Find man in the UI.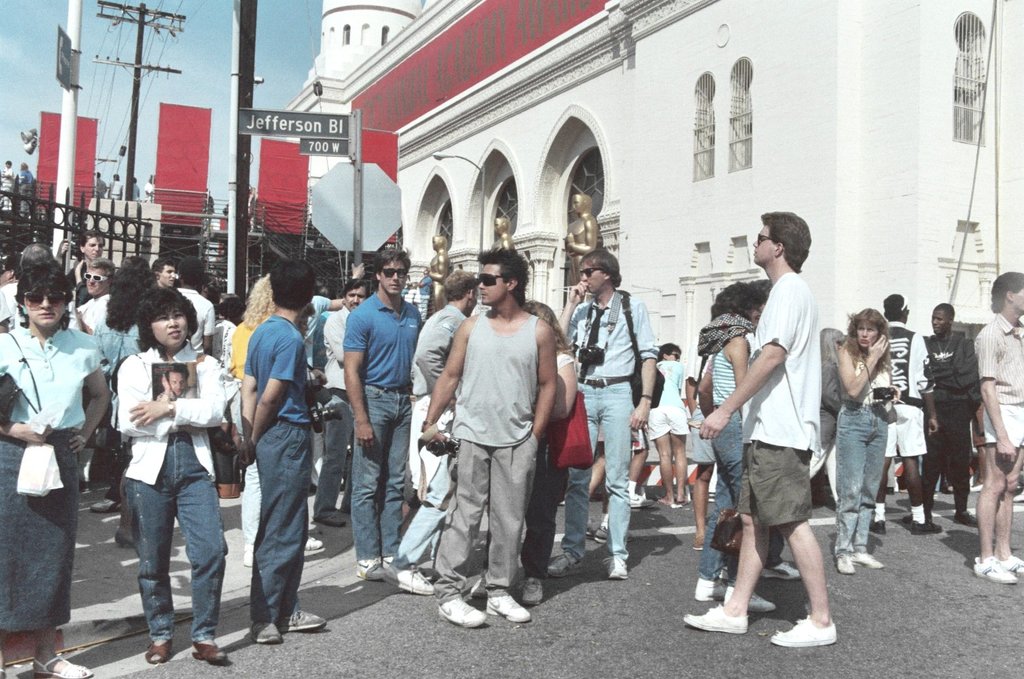
UI element at (921, 305, 983, 528).
